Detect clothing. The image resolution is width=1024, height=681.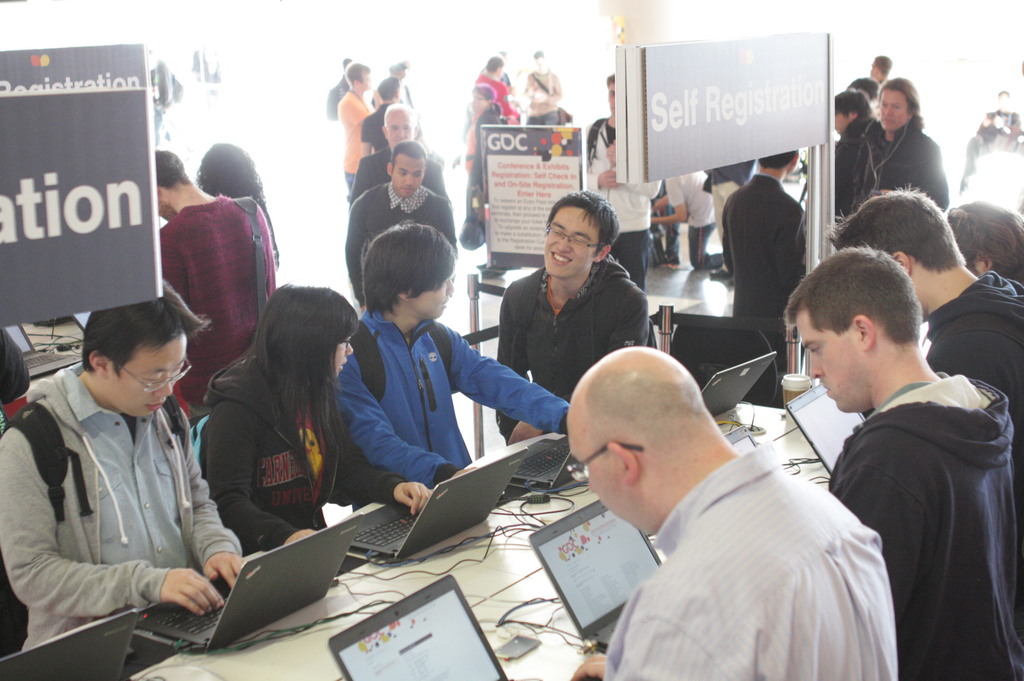
676/221/724/264.
